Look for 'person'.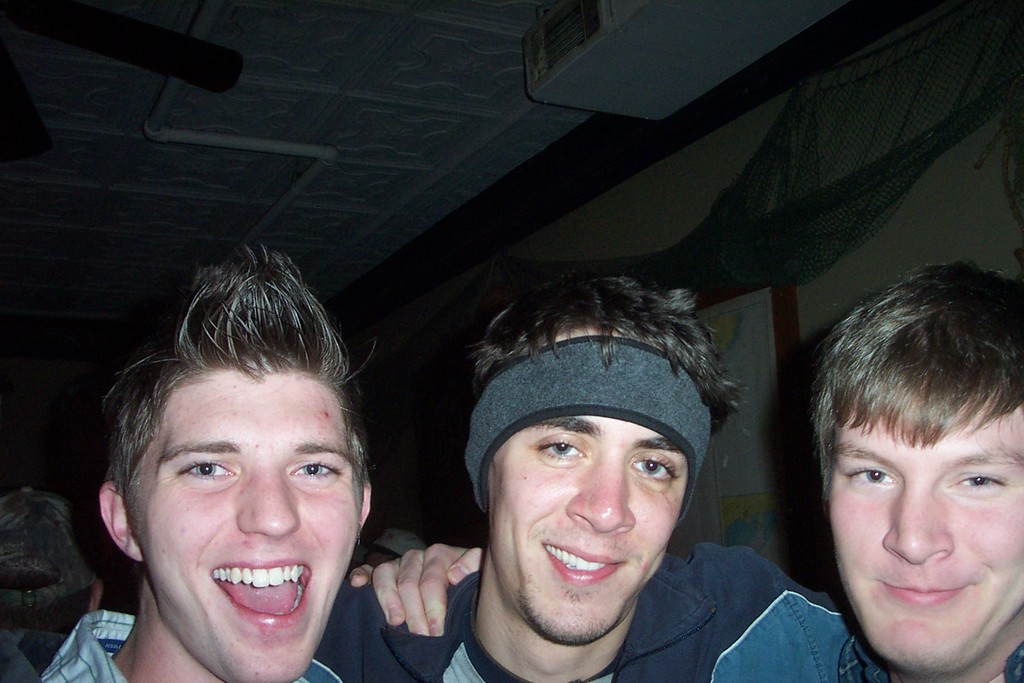
Found: crop(380, 273, 860, 682).
